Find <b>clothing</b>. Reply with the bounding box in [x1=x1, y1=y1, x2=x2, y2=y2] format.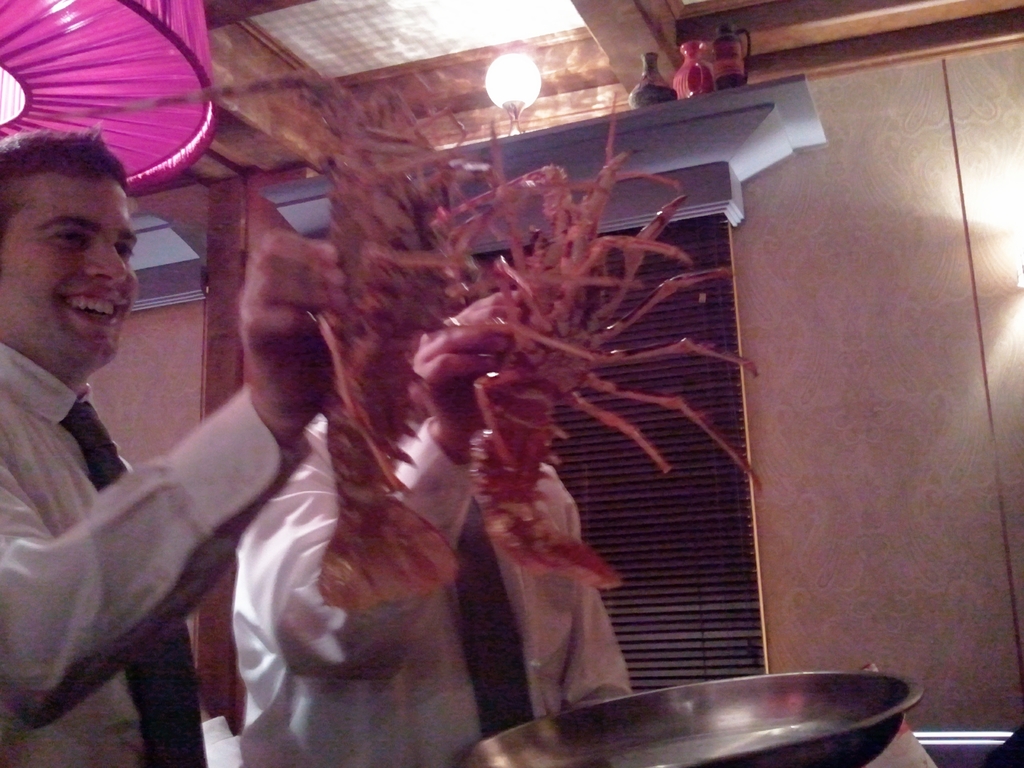
[x1=0, y1=335, x2=307, y2=767].
